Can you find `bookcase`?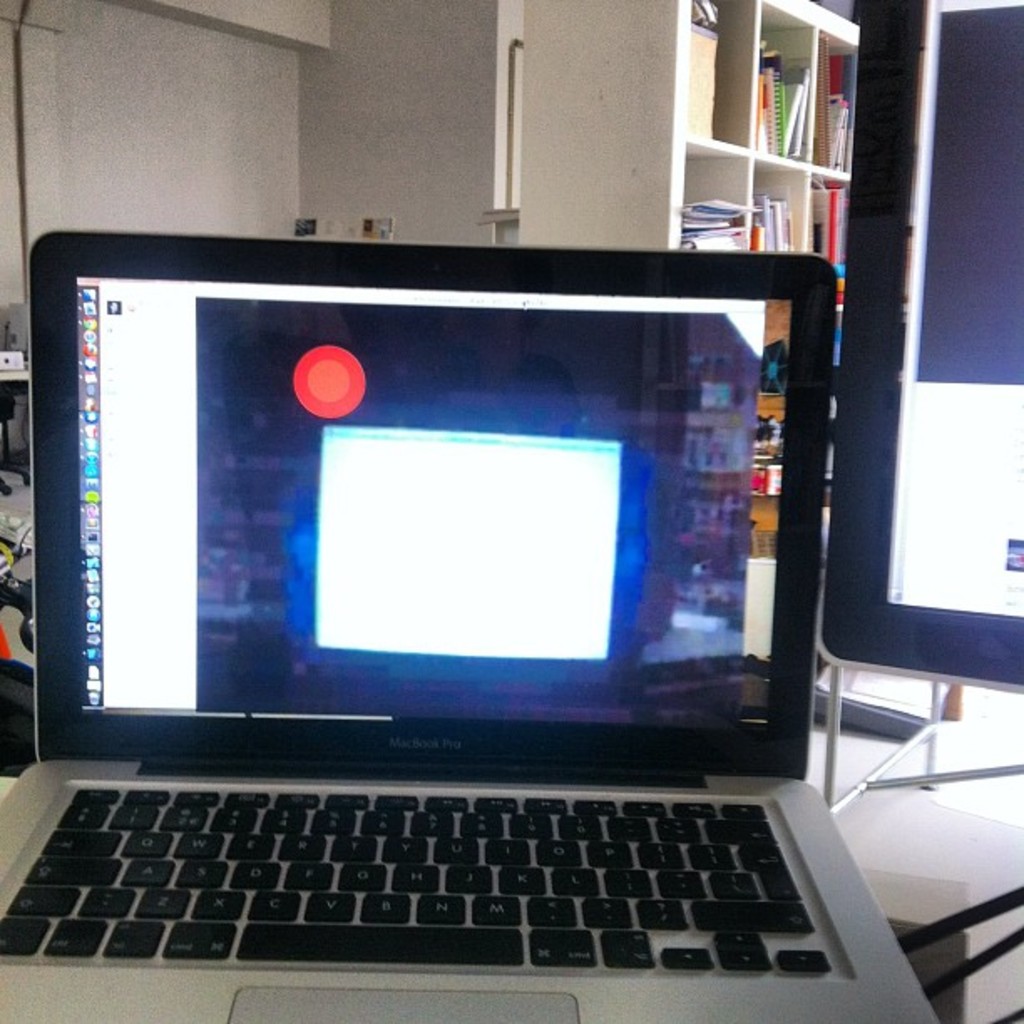
Yes, bounding box: [x1=676, y1=0, x2=863, y2=556].
